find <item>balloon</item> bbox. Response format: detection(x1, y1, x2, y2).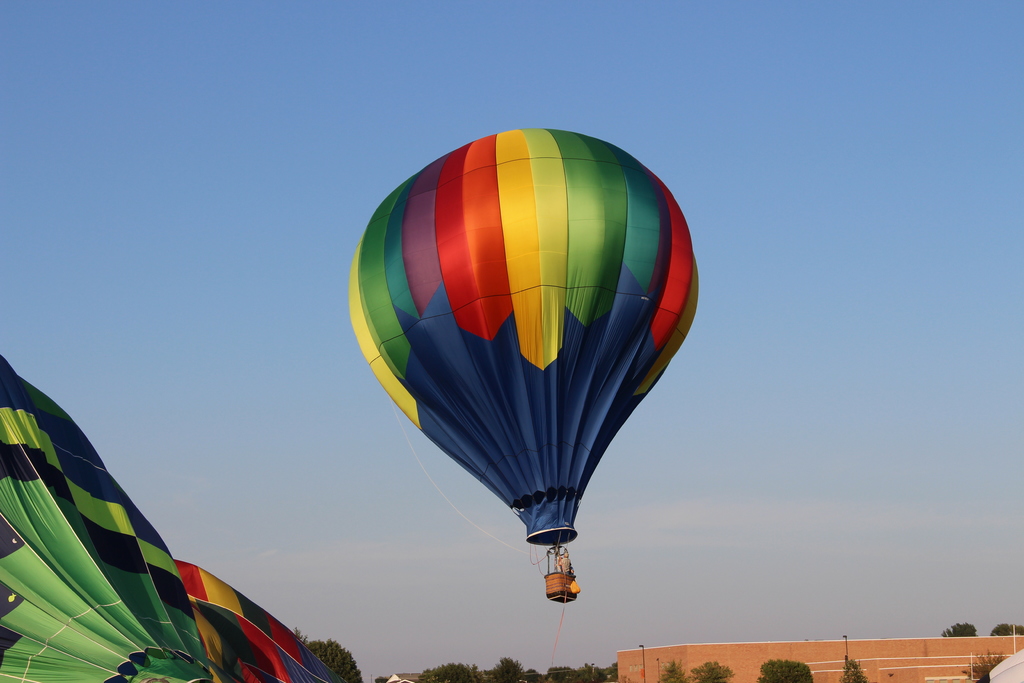
detection(346, 126, 698, 546).
